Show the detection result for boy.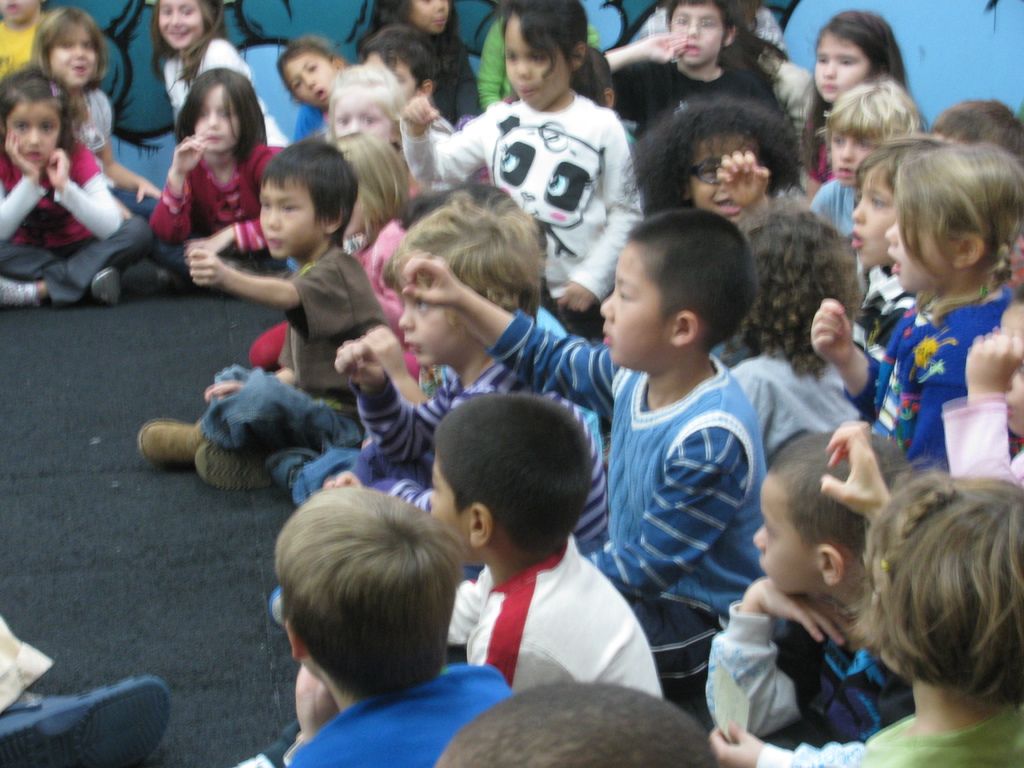
locate(0, 0, 52, 91).
